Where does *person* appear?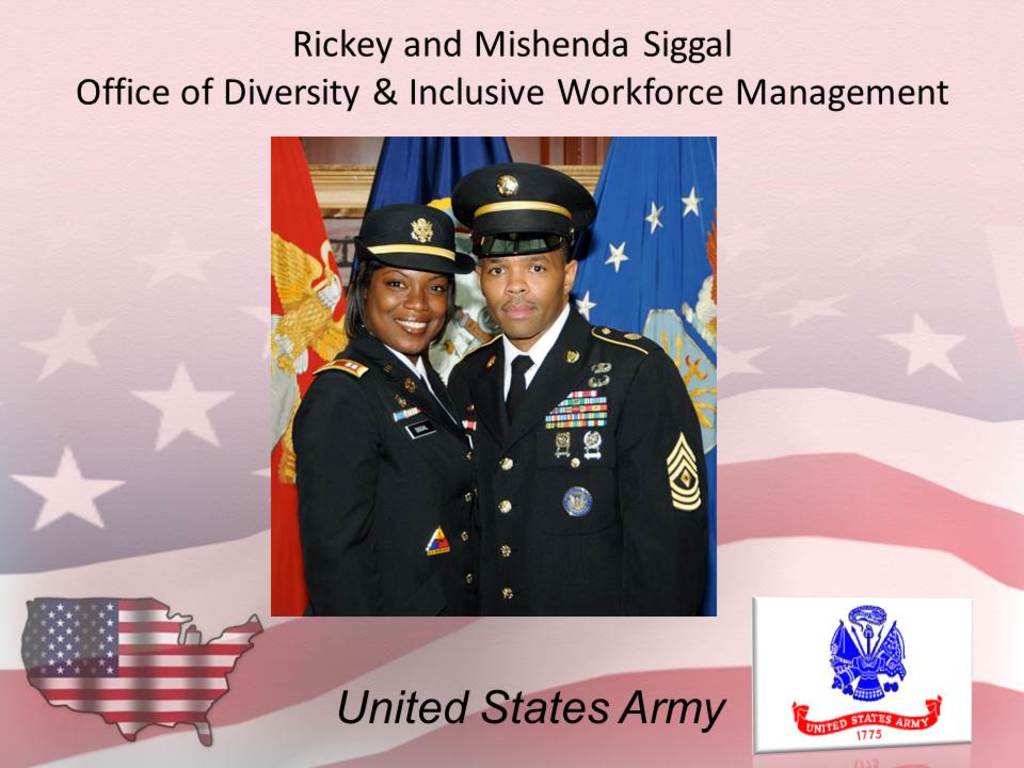
Appears at [left=410, top=164, right=681, bottom=656].
